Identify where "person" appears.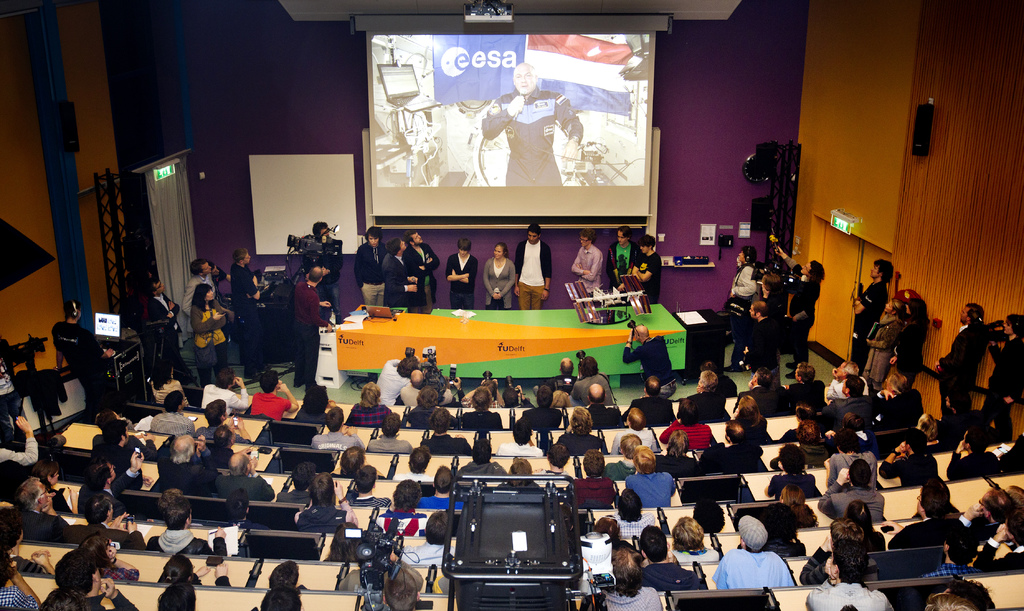
Appears at [left=943, top=423, right=1004, bottom=478].
